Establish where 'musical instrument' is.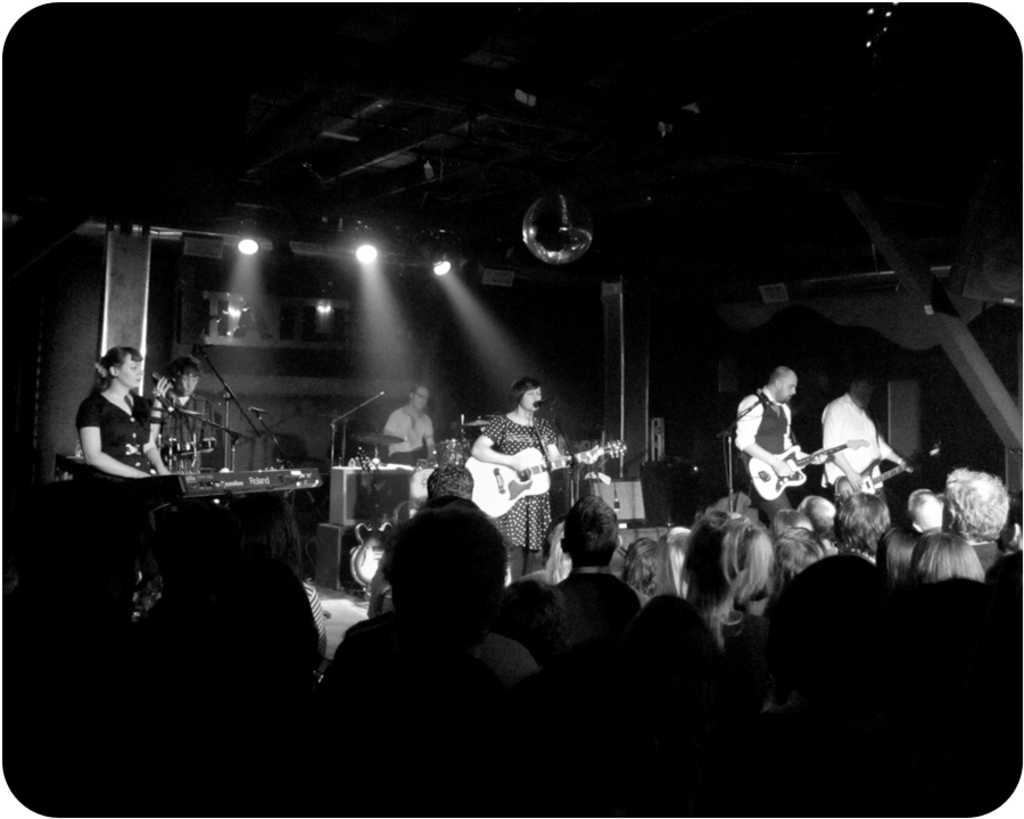
Established at [834, 441, 947, 518].
